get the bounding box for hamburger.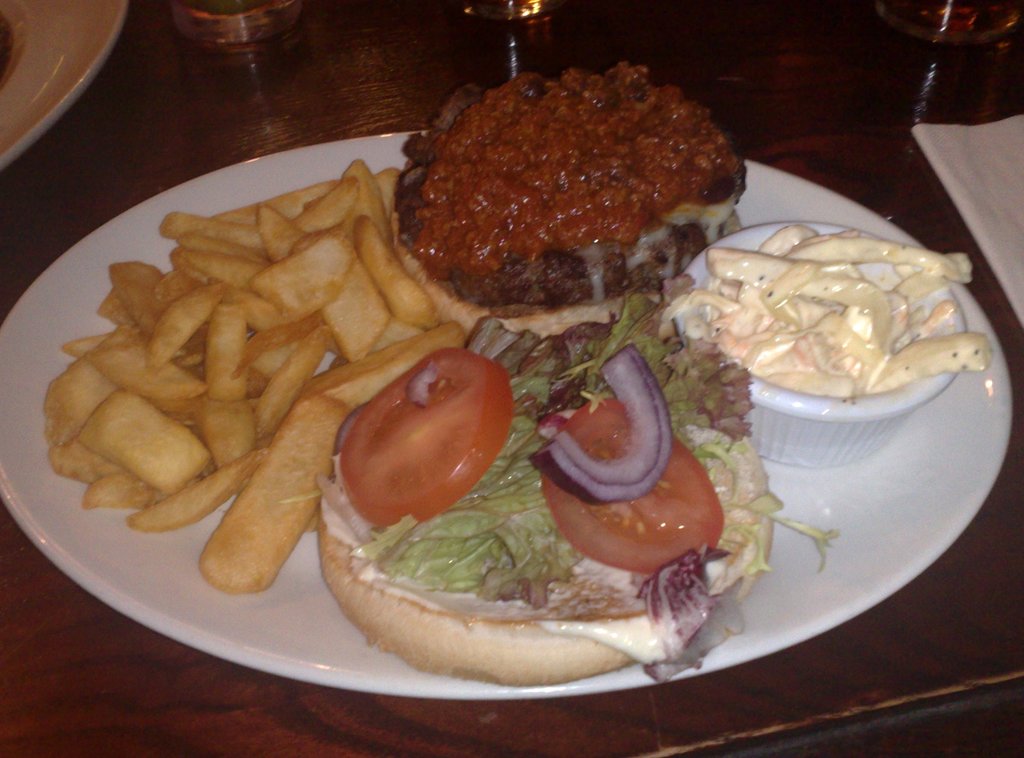
x1=308, y1=64, x2=836, y2=683.
